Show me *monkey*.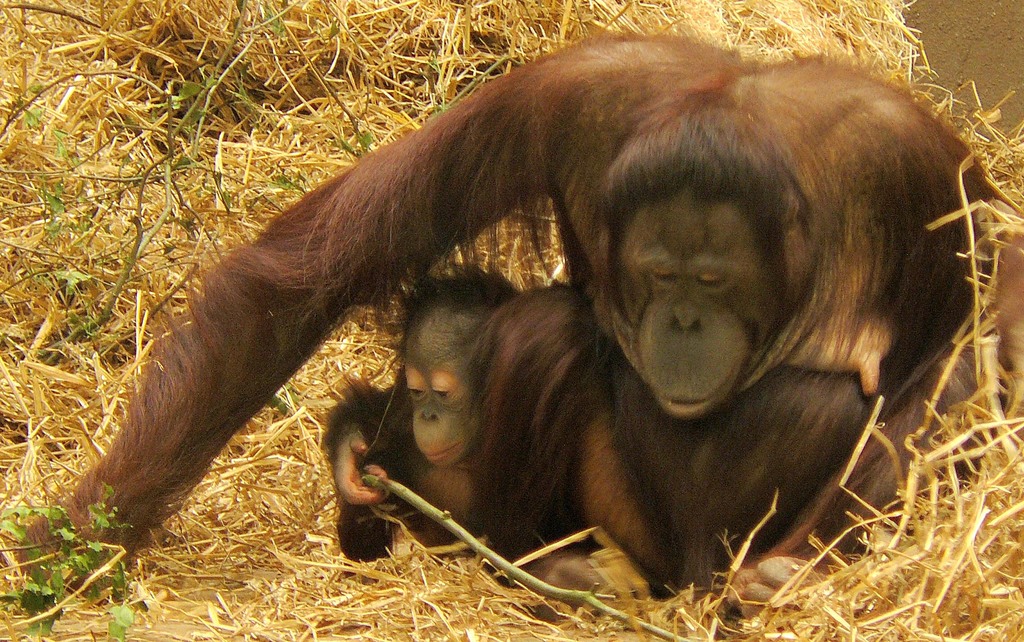
*monkey* is here: x1=102 y1=30 x2=1023 y2=606.
